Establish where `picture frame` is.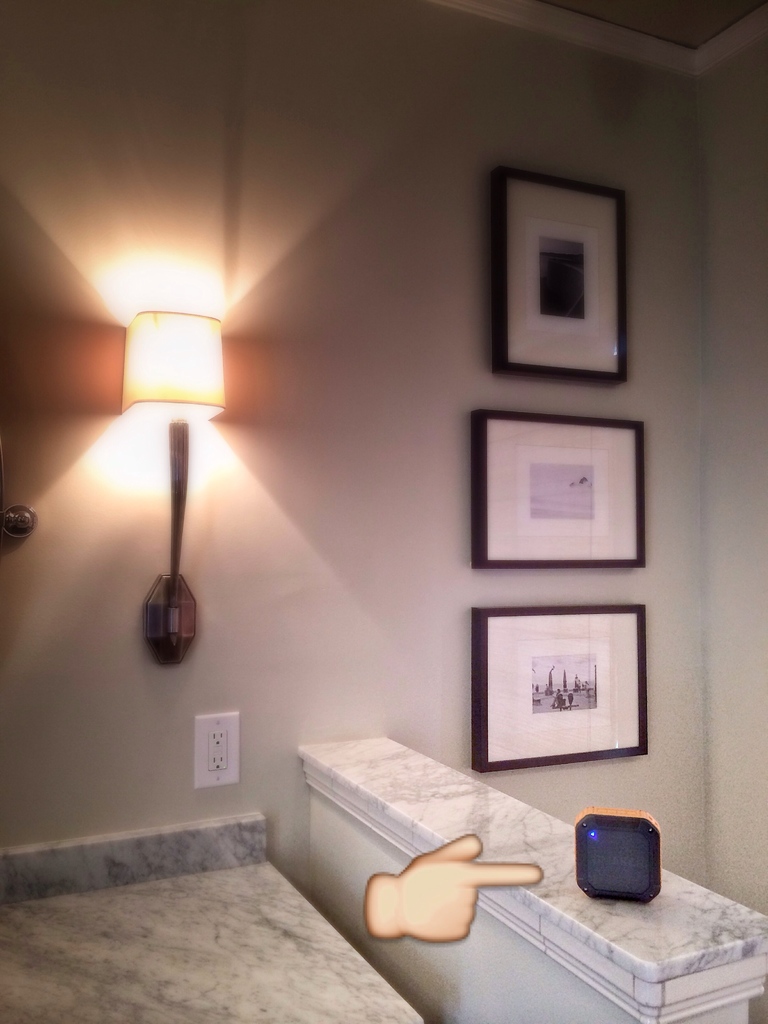
Established at locate(490, 164, 626, 391).
